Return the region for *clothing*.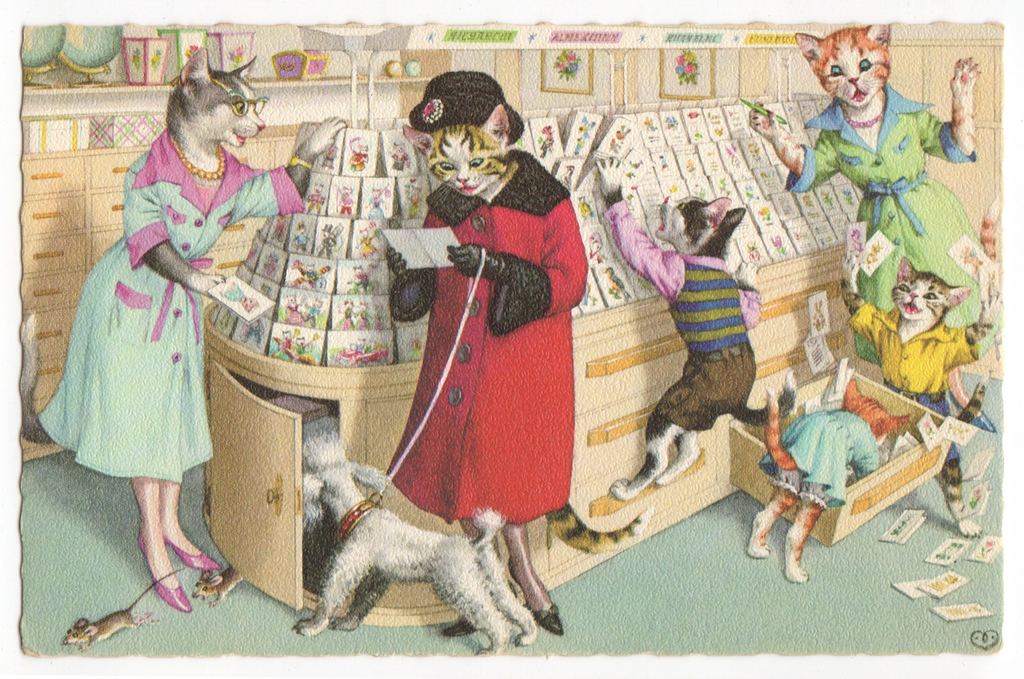
[x1=53, y1=155, x2=237, y2=509].
